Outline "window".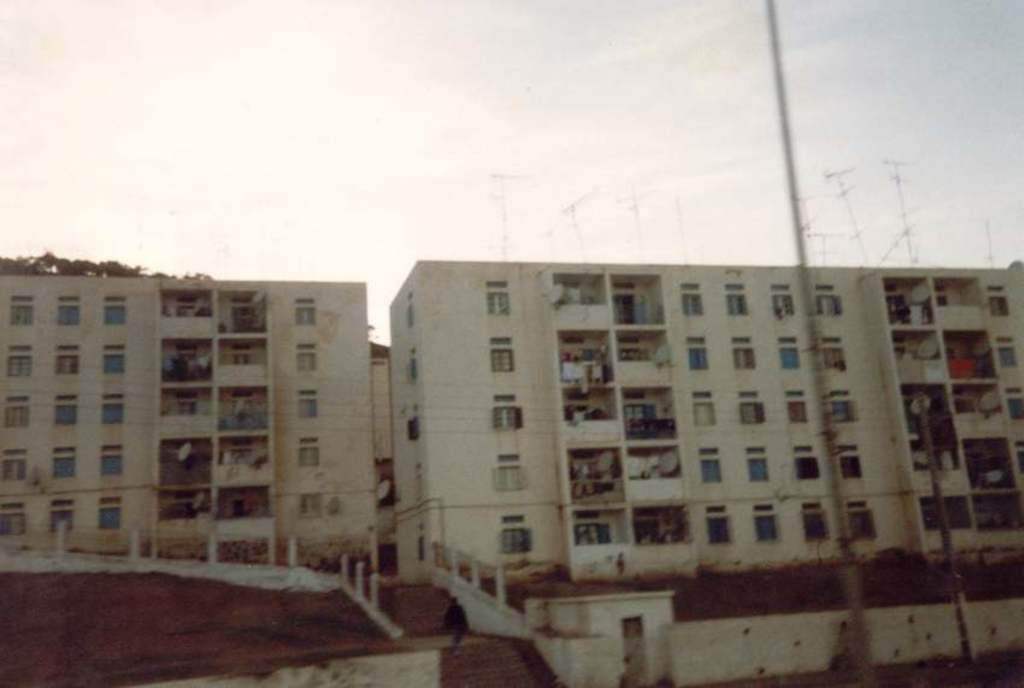
Outline: 681,292,704,316.
